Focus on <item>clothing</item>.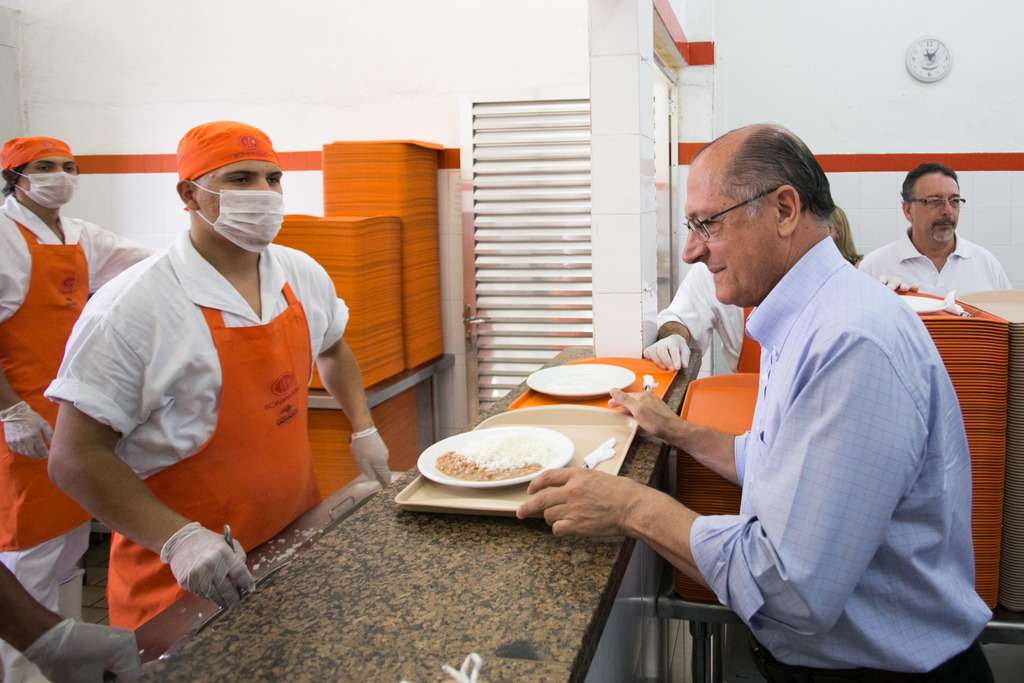
Focused at rect(651, 264, 762, 375).
